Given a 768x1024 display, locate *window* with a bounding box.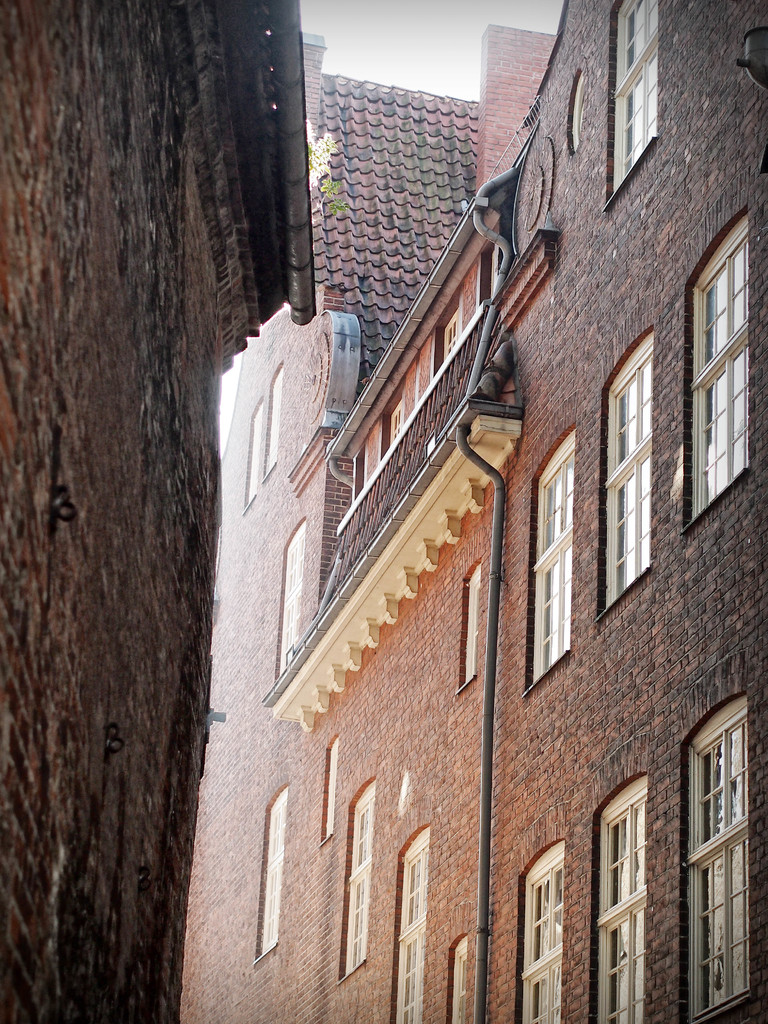
Located: 334, 776, 378, 977.
